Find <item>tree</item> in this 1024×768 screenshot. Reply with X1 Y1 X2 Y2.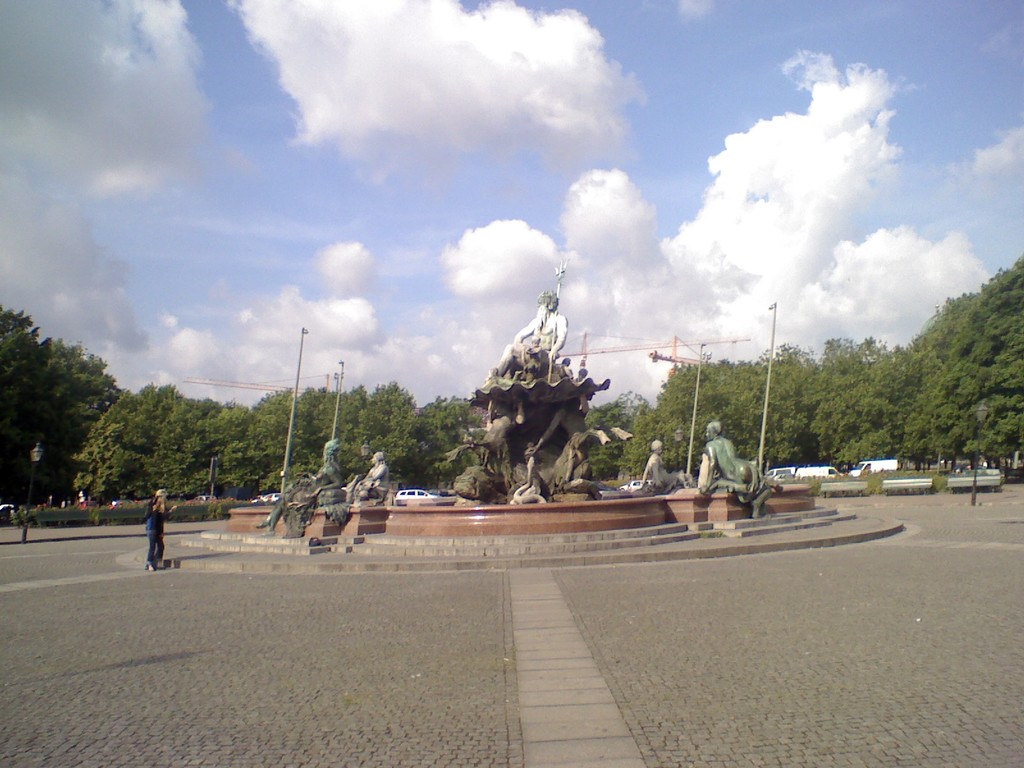
68 381 182 500.
